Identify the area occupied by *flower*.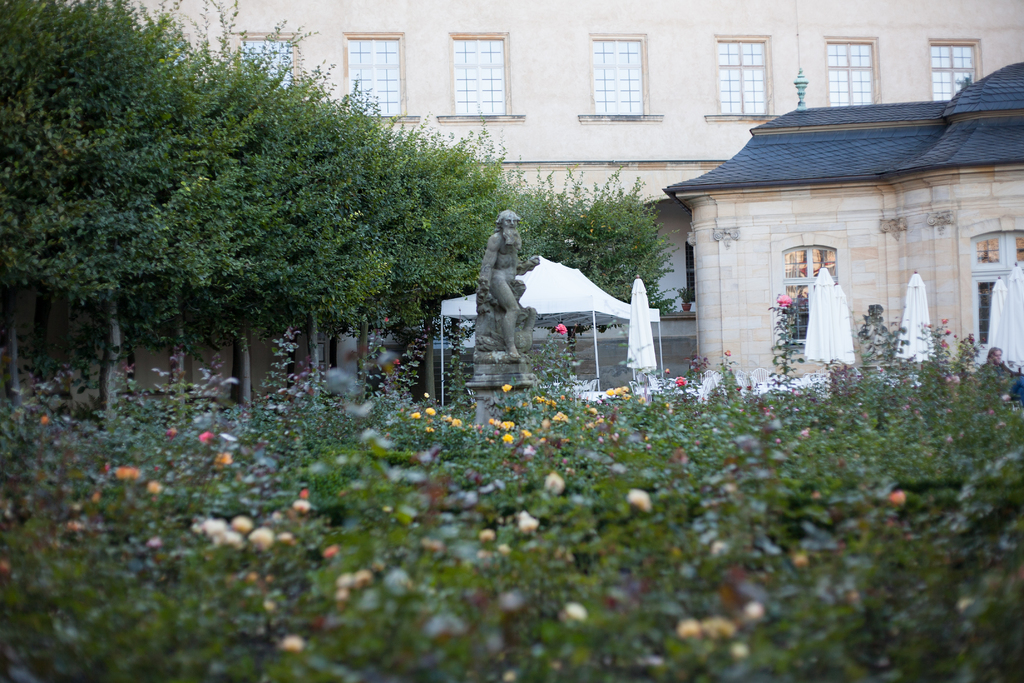
Area: pyautogui.locateOnScreen(552, 321, 572, 336).
